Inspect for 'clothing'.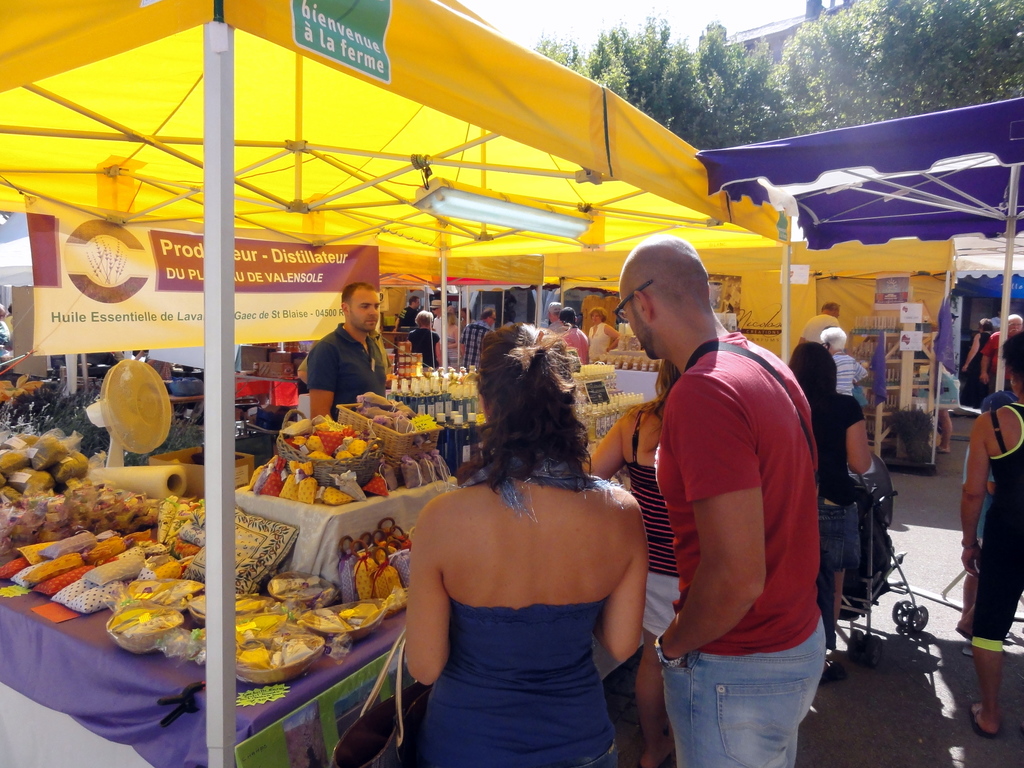
Inspection: (left=825, top=506, right=887, bottom=568).
